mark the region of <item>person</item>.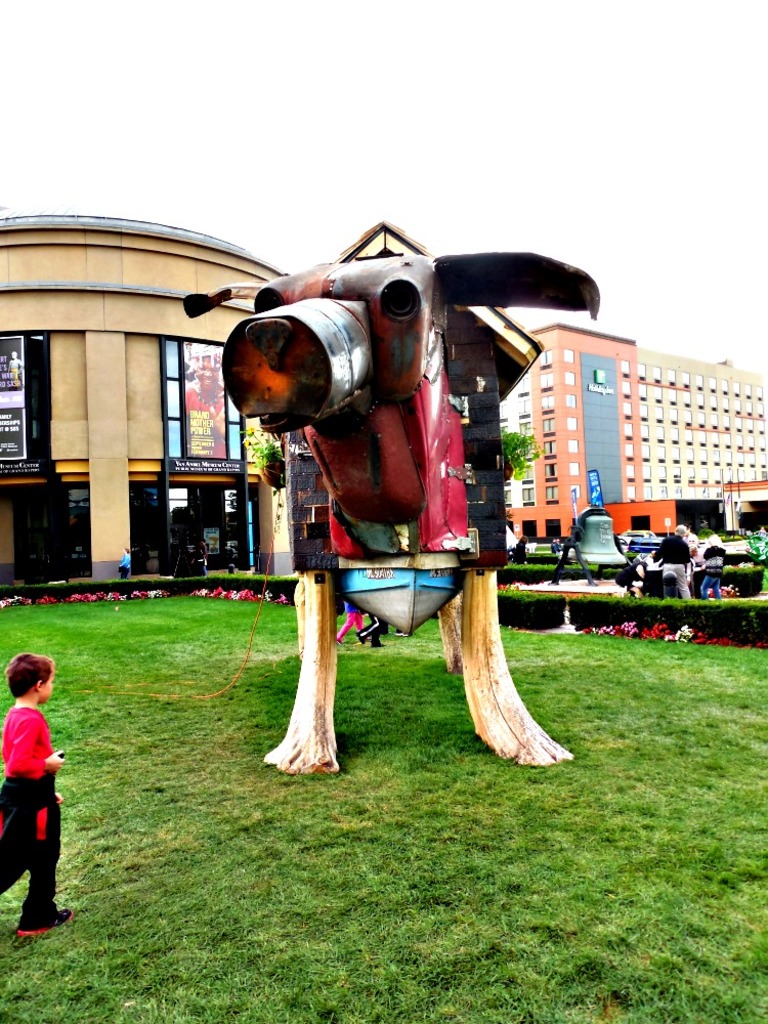
Region: {"x1": 695, "y1": 524, "x2": 724, "y2": 597}.
